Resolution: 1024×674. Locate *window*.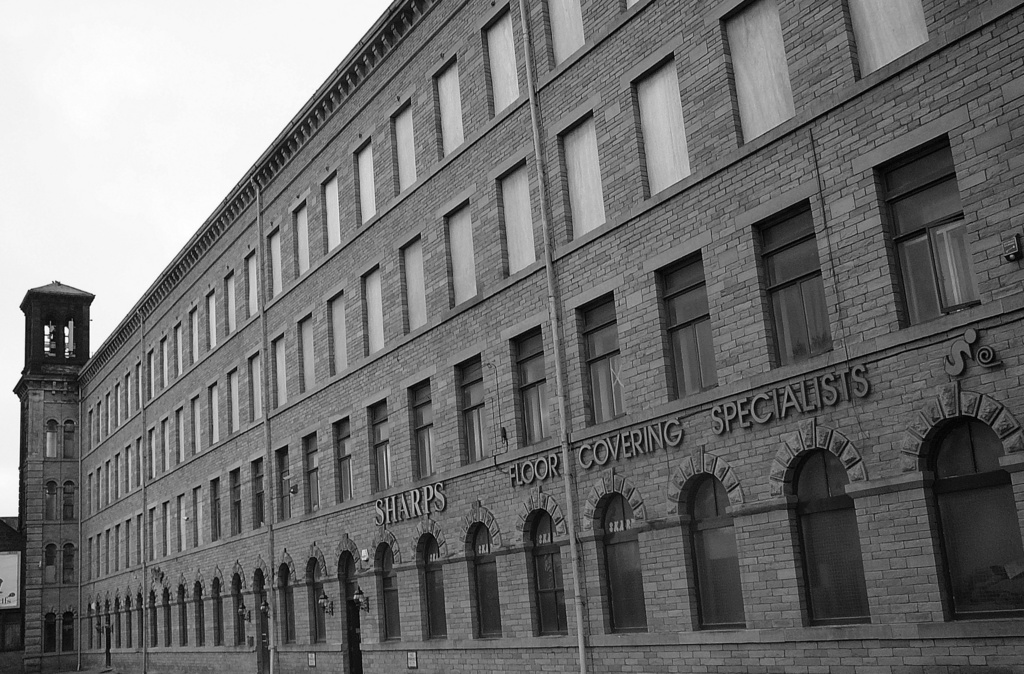
<box>253,228,287,301</box>.
